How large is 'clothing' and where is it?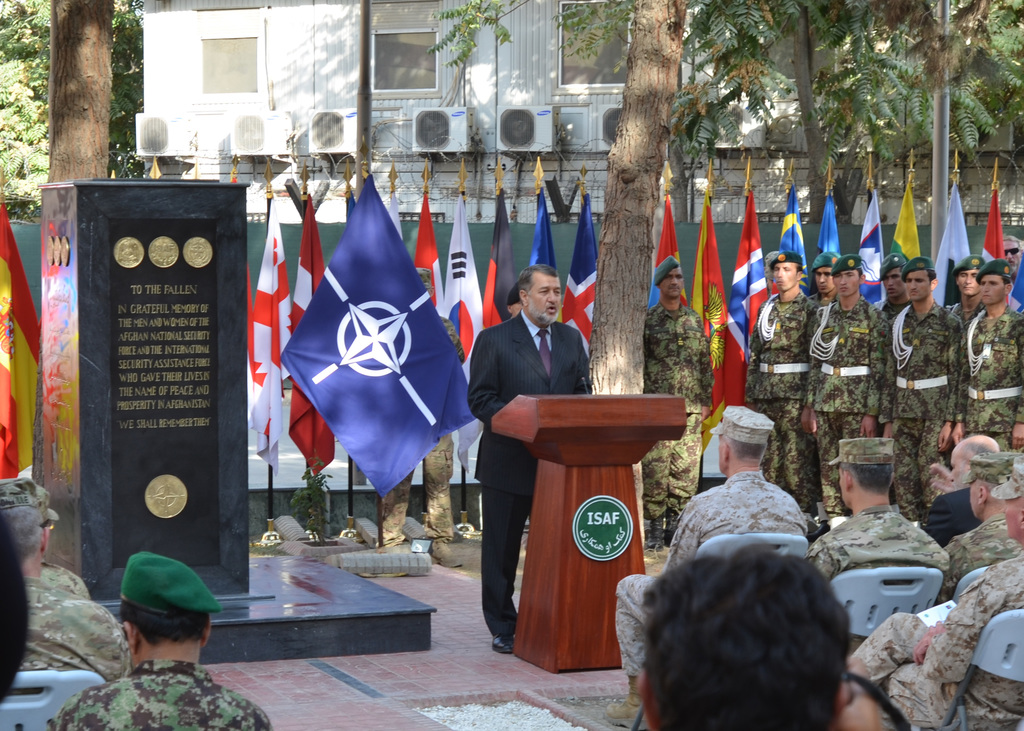
Bounding box: bbox(648, 301, 716, 517).
